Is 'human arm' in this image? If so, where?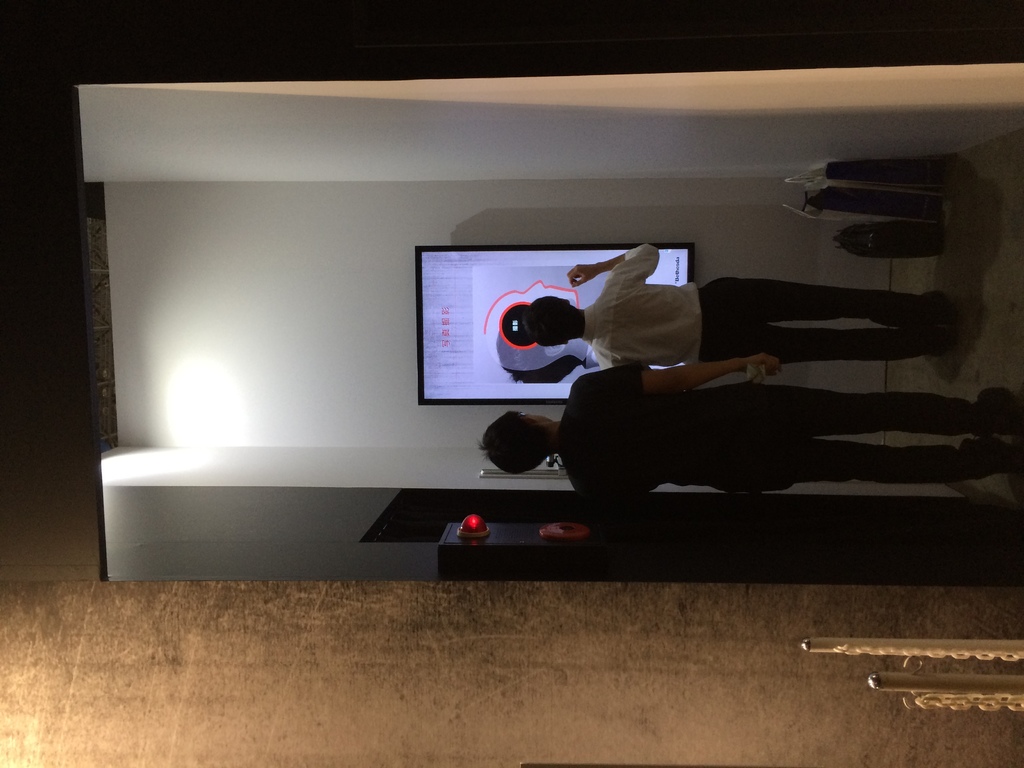
Yes, at select_region(576, 484, 794, 494).
